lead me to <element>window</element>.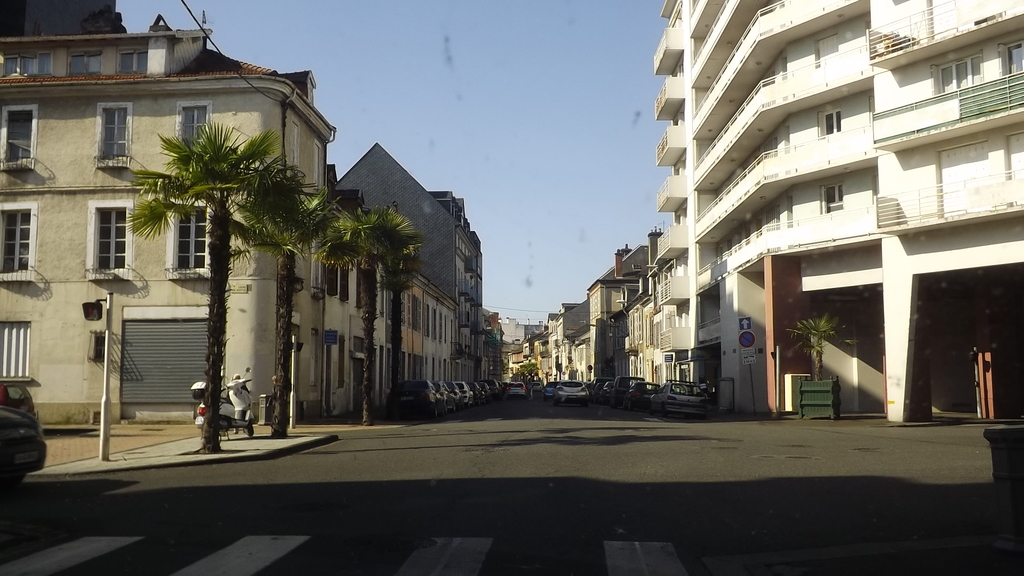
Lead to [x1=0, y1=323, x2=29, y2=385].
